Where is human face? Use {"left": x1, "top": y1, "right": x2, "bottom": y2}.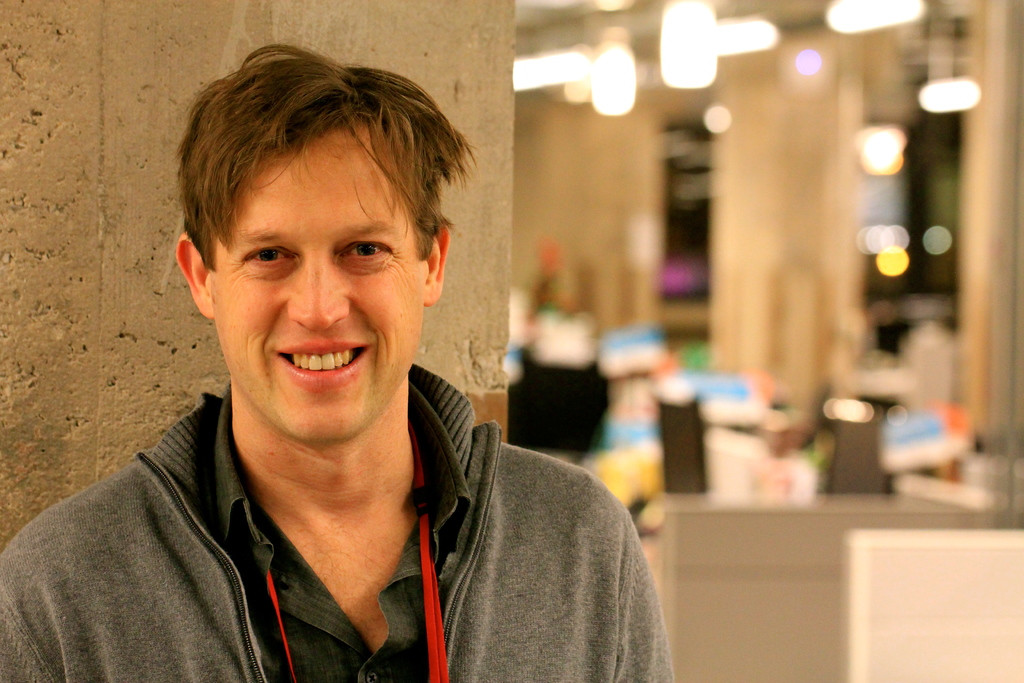
{"left": 207, "top": 135, "right": 423, "bottom": 445}.
